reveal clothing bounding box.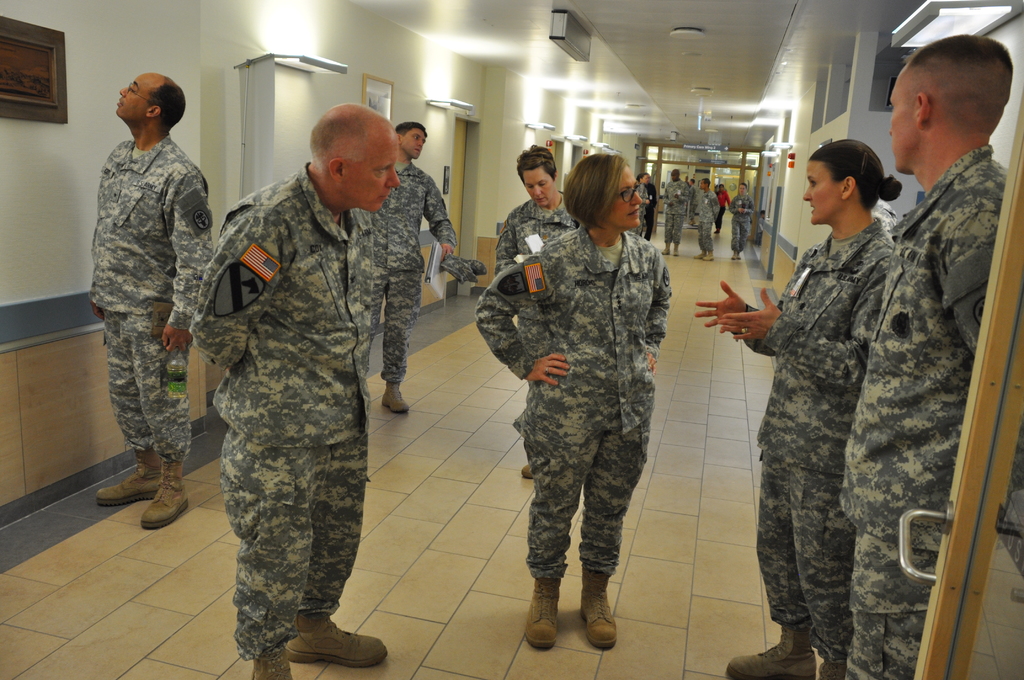
Revealed: 478 223 673 441.
